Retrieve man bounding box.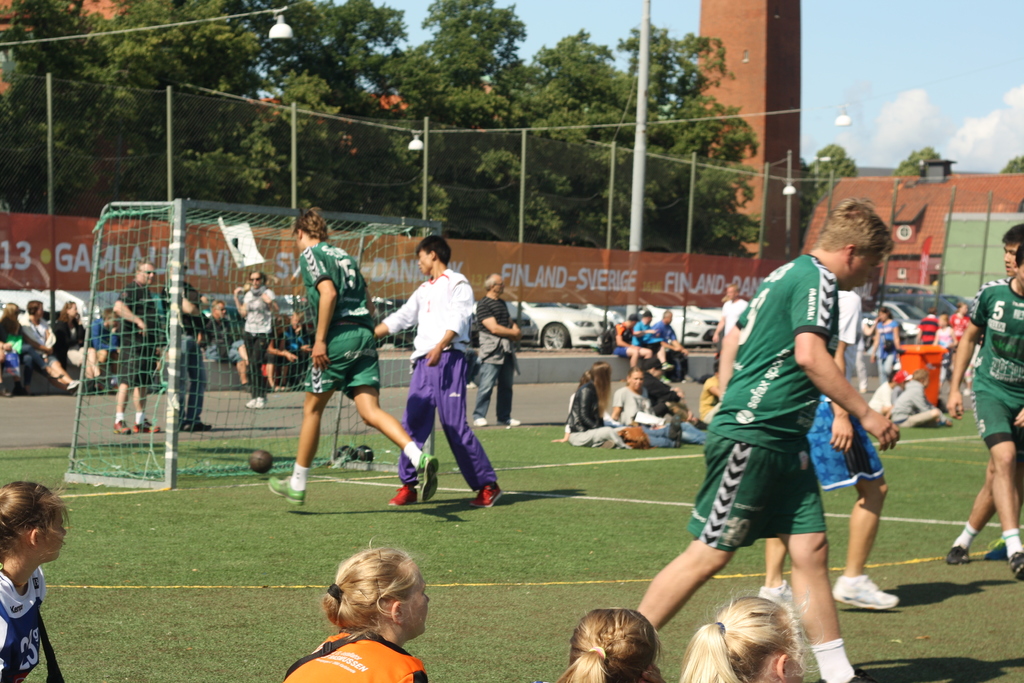
Bounding box: <box>471,267,524,425</box>.
